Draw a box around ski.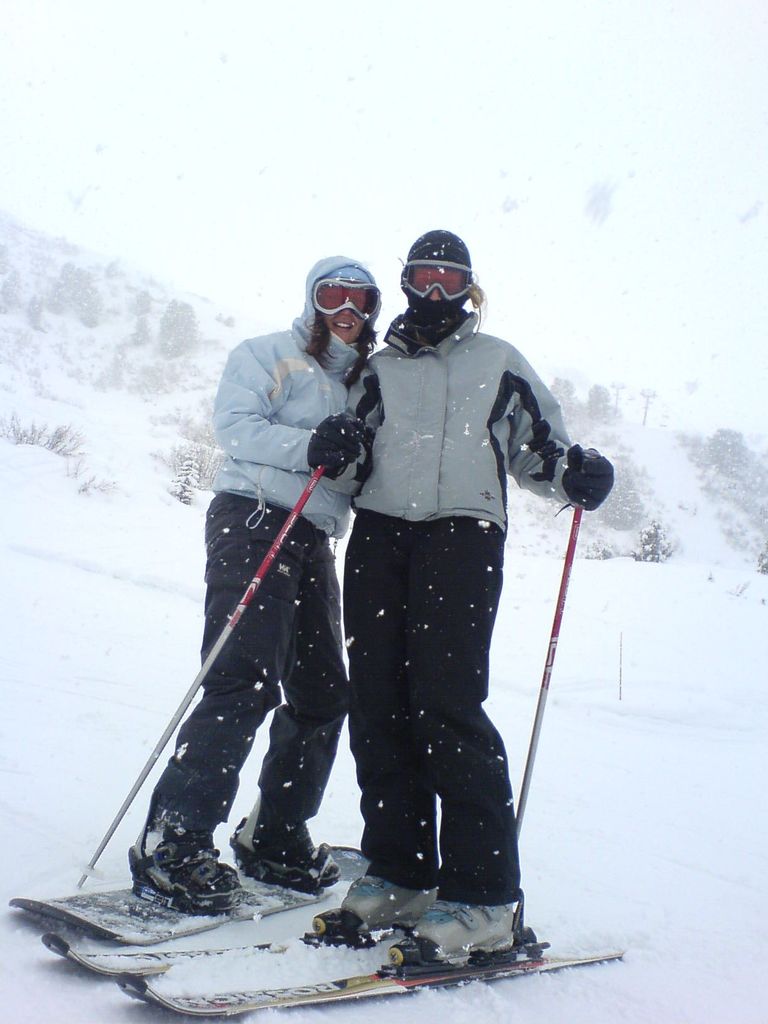
10,841,374,951.
